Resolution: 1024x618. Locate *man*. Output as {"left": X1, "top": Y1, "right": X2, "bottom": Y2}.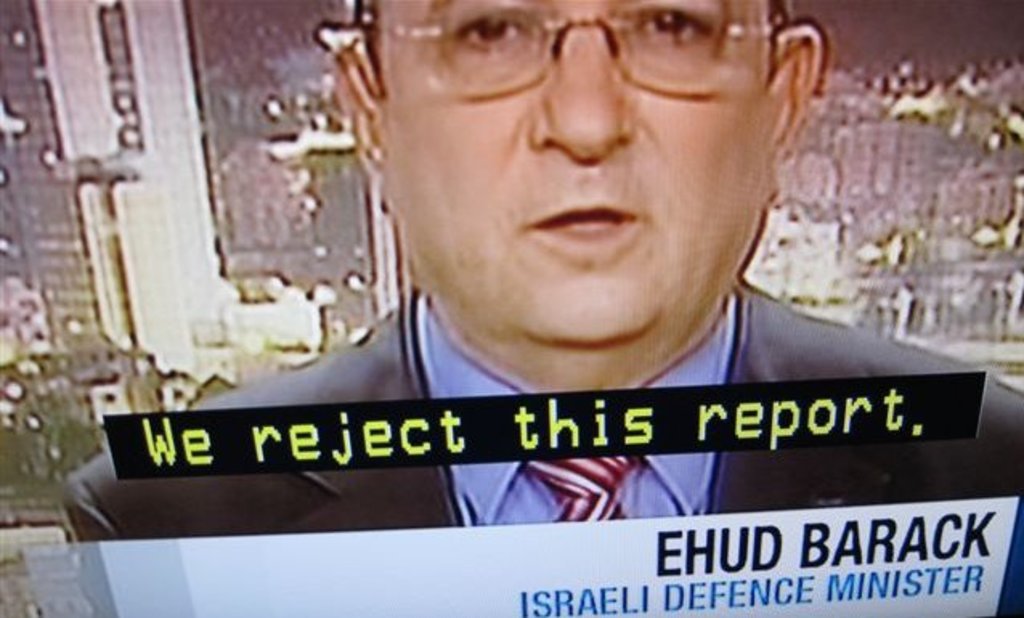
{"left": 58, "top": 0, "right": 1022, "bottom": 549}.
